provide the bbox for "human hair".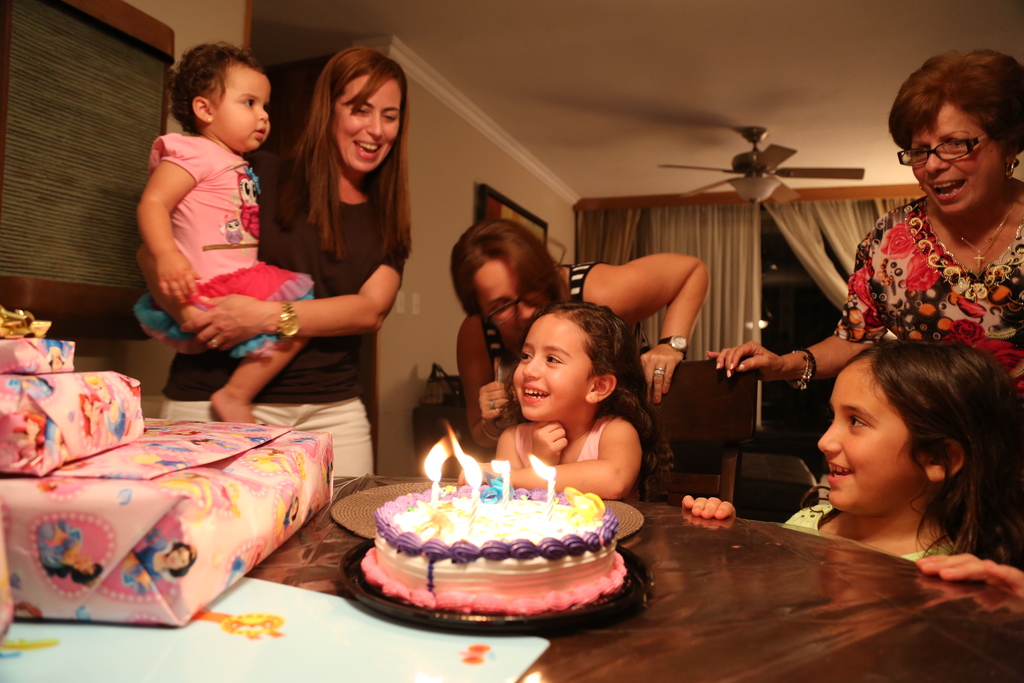
<region>516, 302, 668, 474</region>.
